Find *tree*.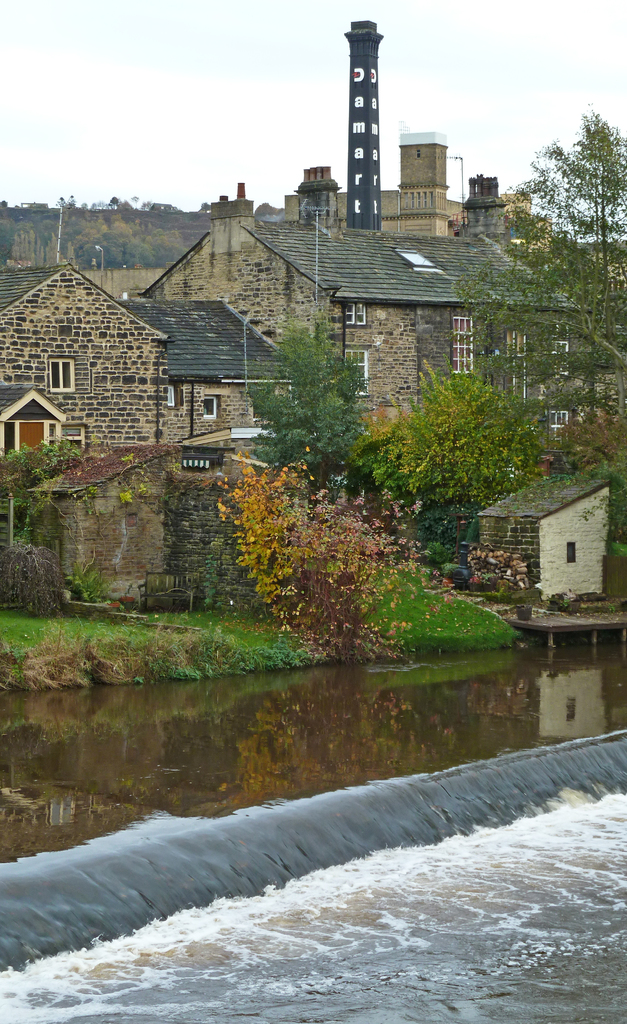
539 404 626 556.
